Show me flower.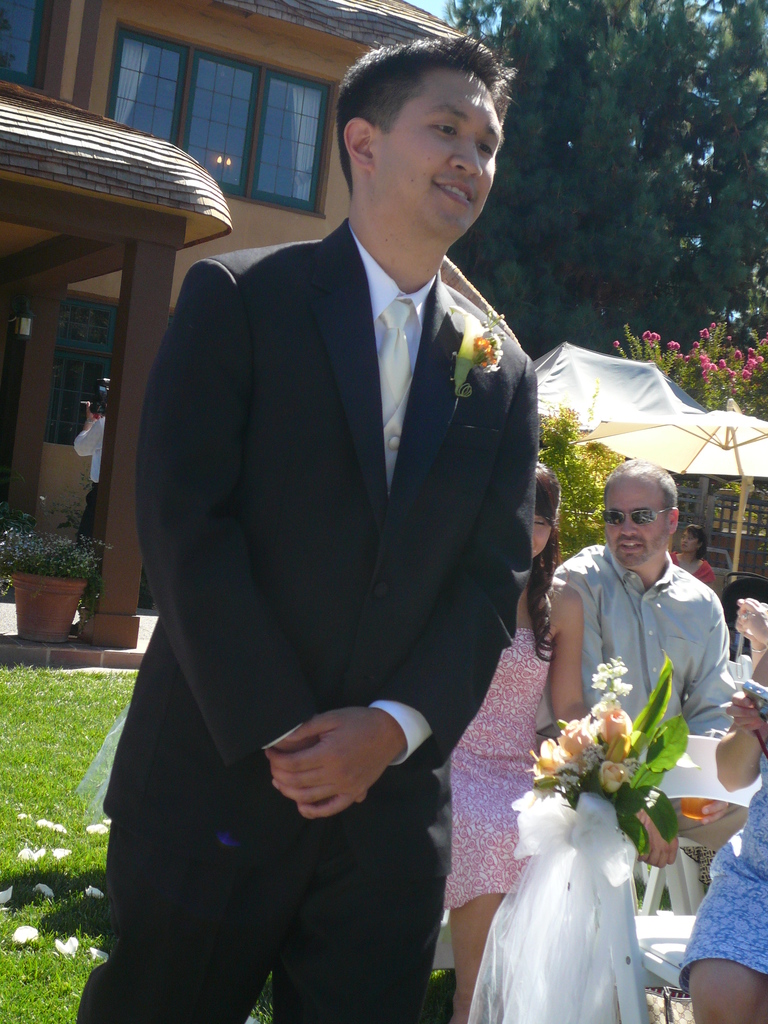
flower is here: region(51, 842, 70, 858).
